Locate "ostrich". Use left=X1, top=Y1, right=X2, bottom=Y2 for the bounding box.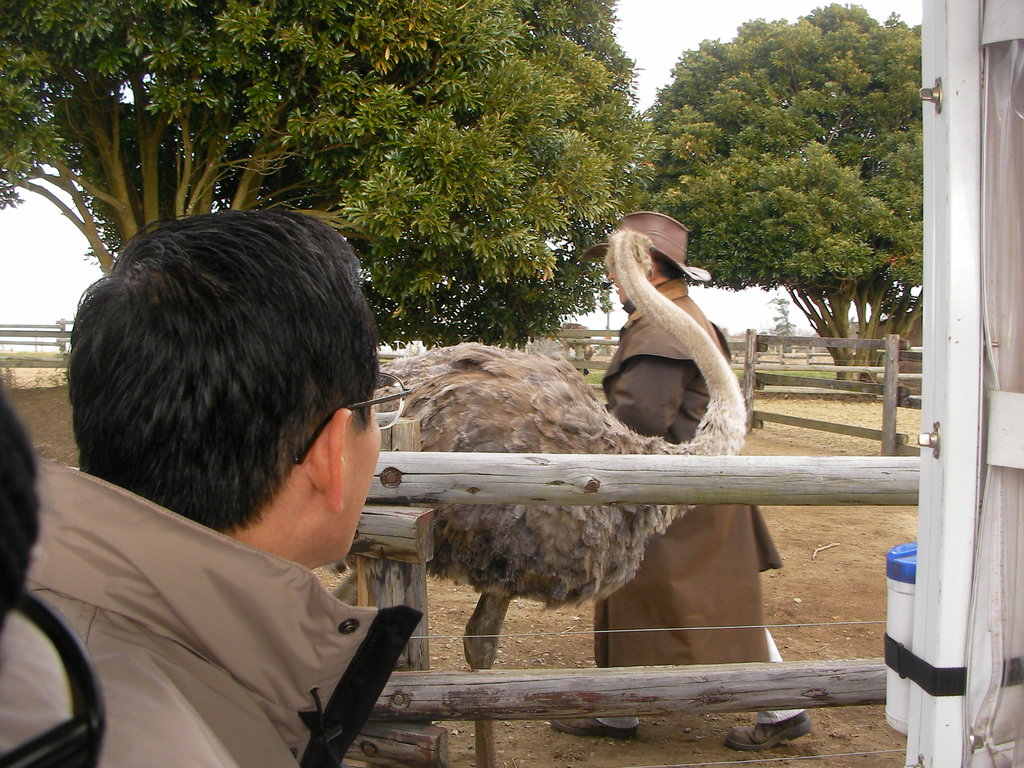
left=365, top=221, right=746, bottom=765.
